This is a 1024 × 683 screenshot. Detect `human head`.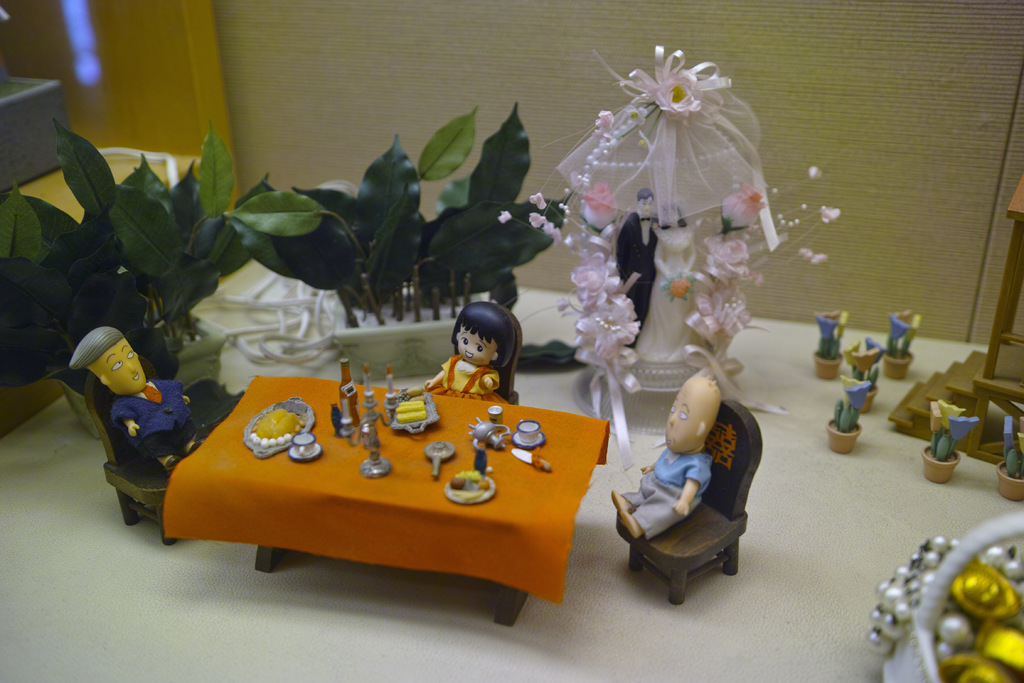
x1=665 y1=372 x2=719 y2=451.
